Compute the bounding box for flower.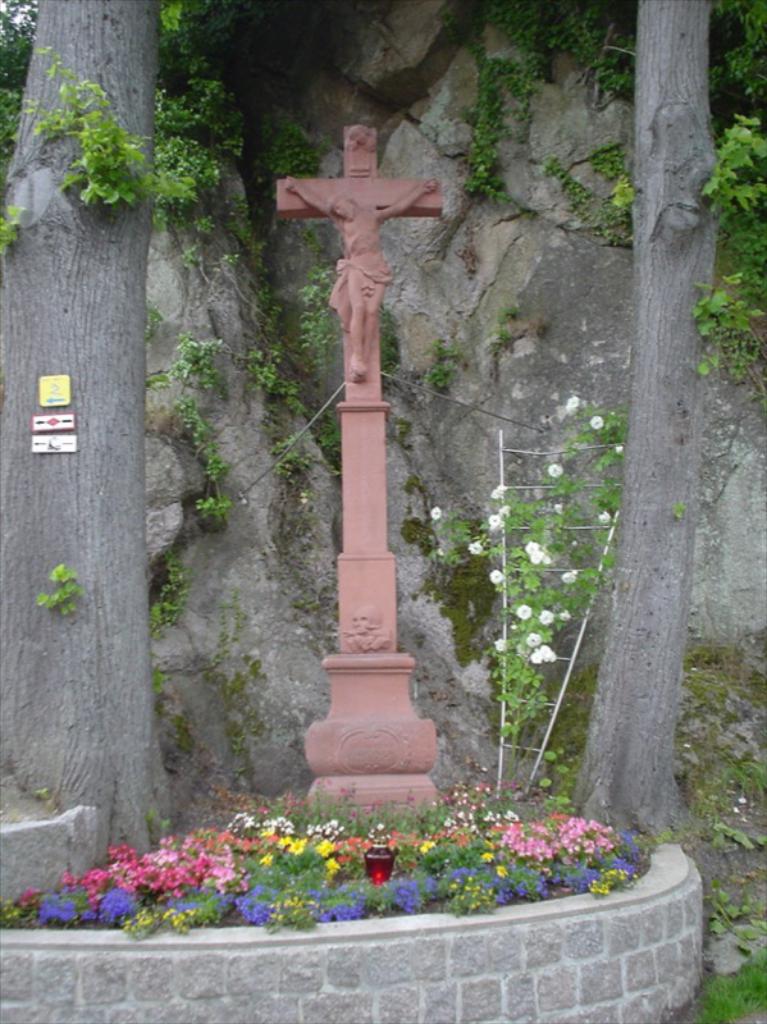
detection(558, 564, 579, 586).
